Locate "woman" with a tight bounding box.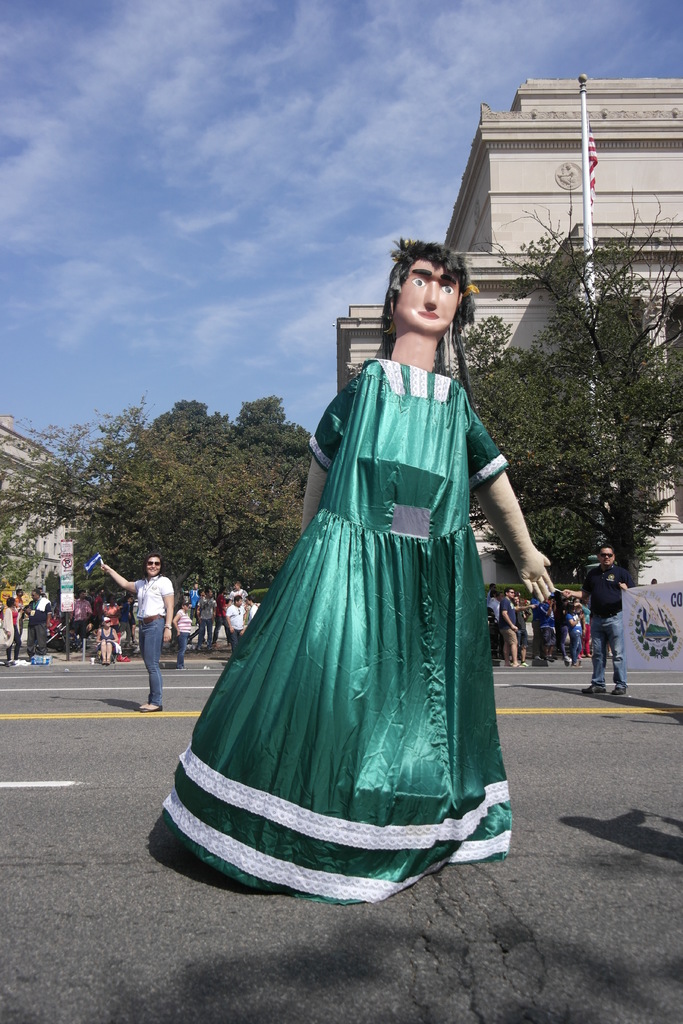
detection(110, 554, 174, 696).
